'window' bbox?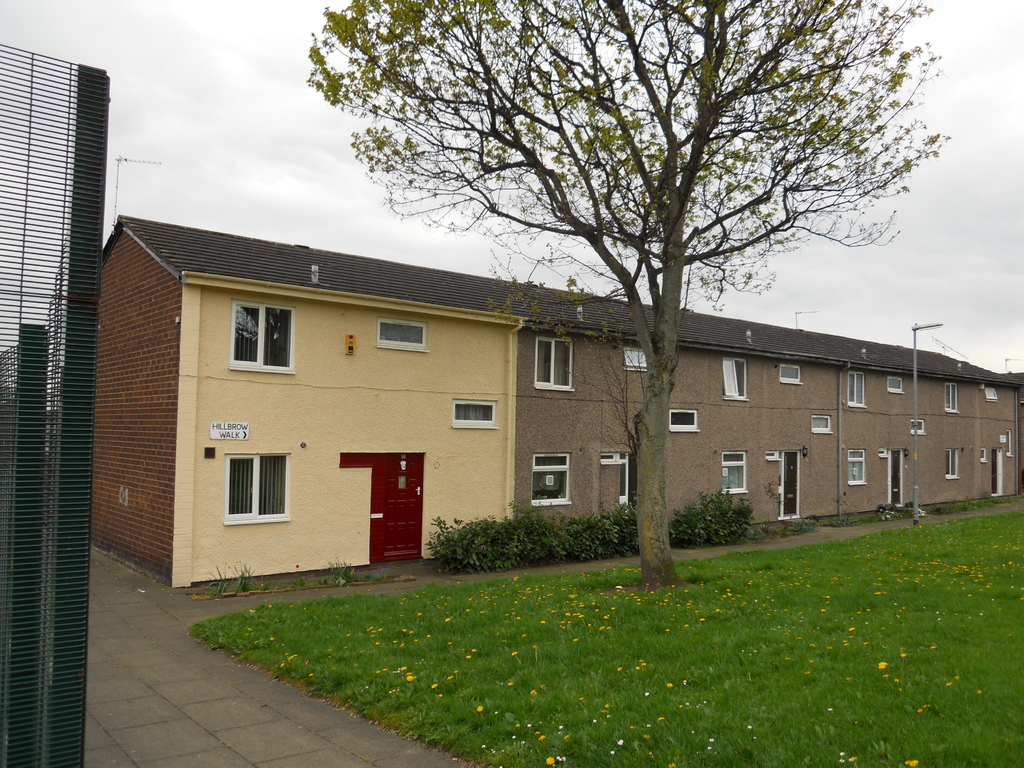
(x1=225, y1=452, x2=292, y2=522)
